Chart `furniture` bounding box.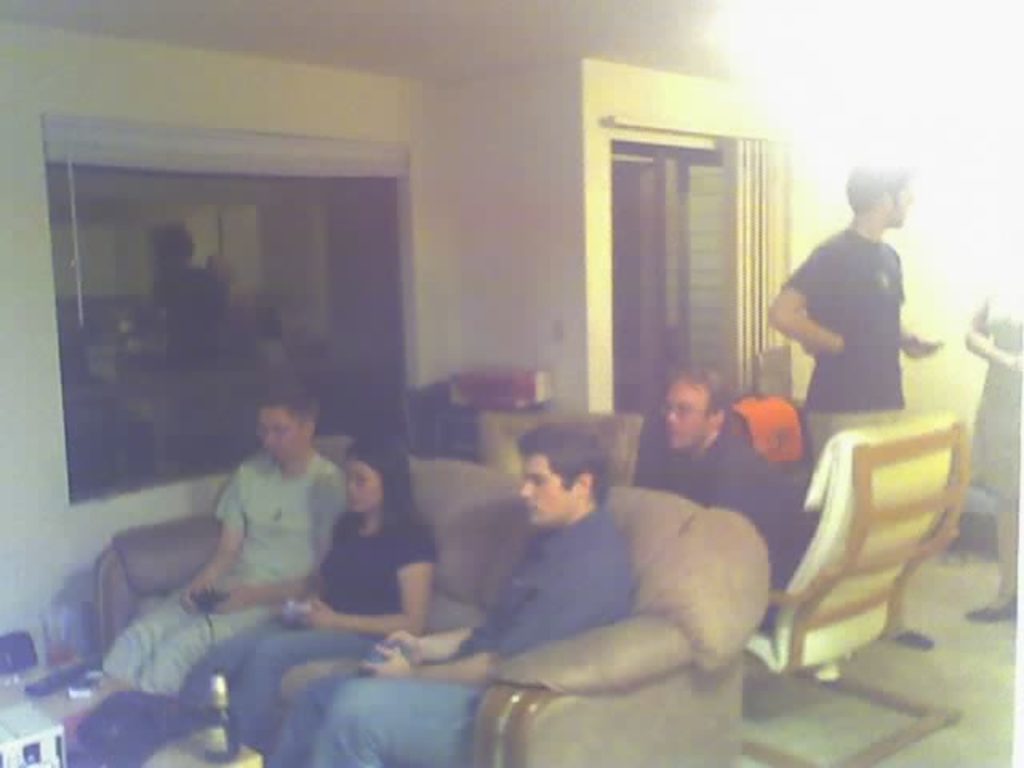
Charted: BBox(742, 416, 974, 766).
